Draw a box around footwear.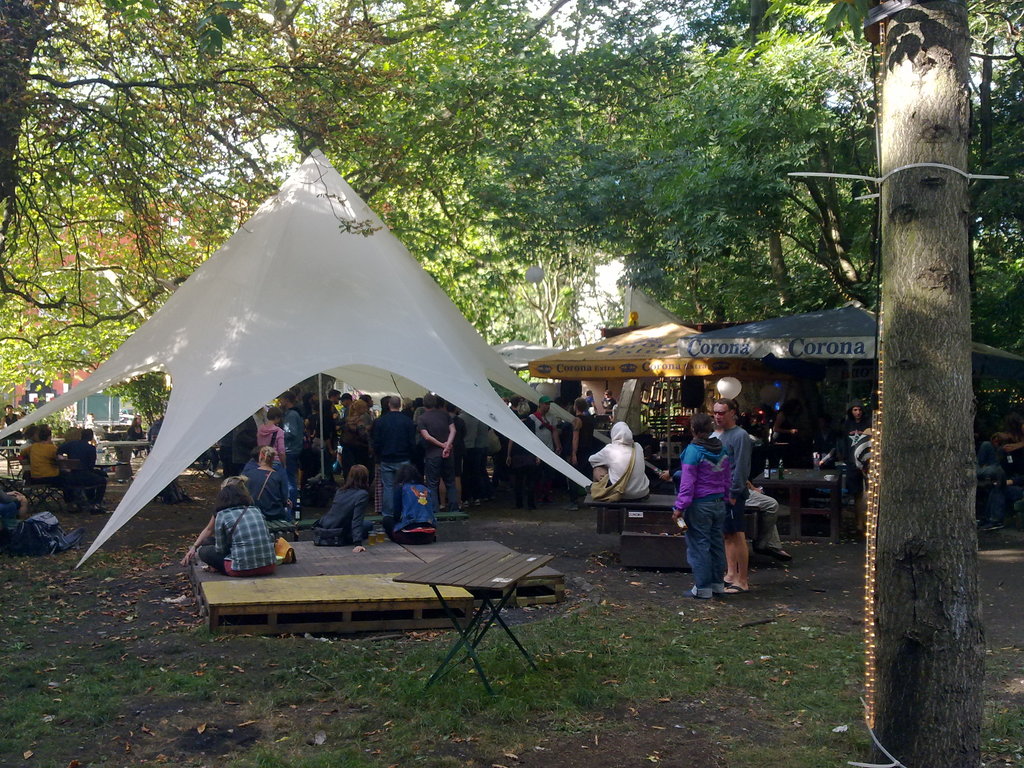
691,584,712,598.
